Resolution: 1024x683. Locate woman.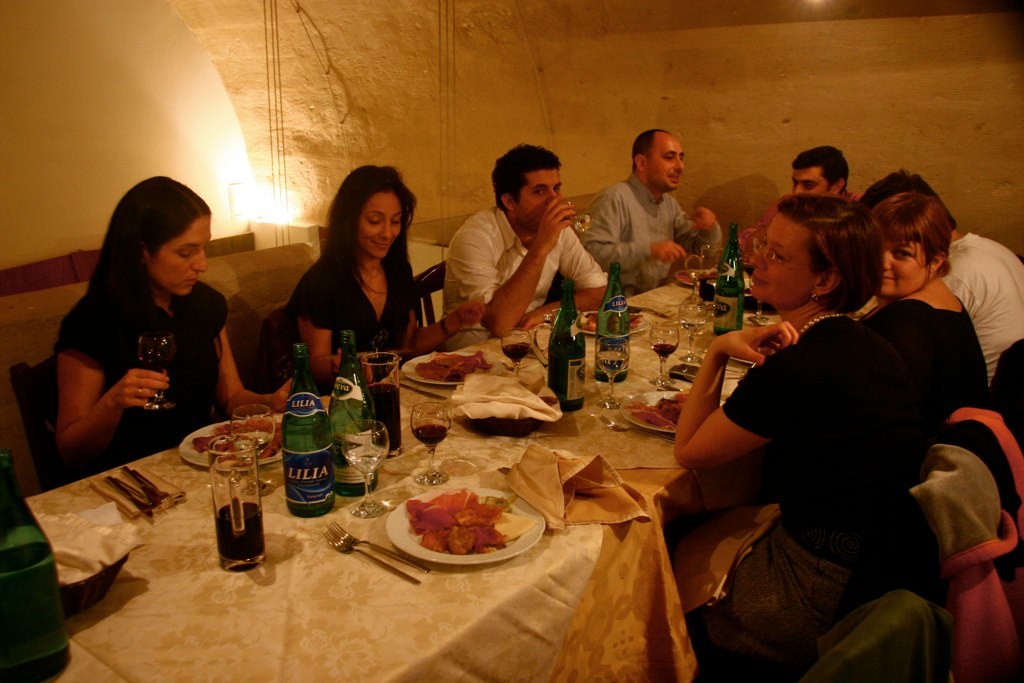
x1=50, y1=170, x2=335, y2=494.
